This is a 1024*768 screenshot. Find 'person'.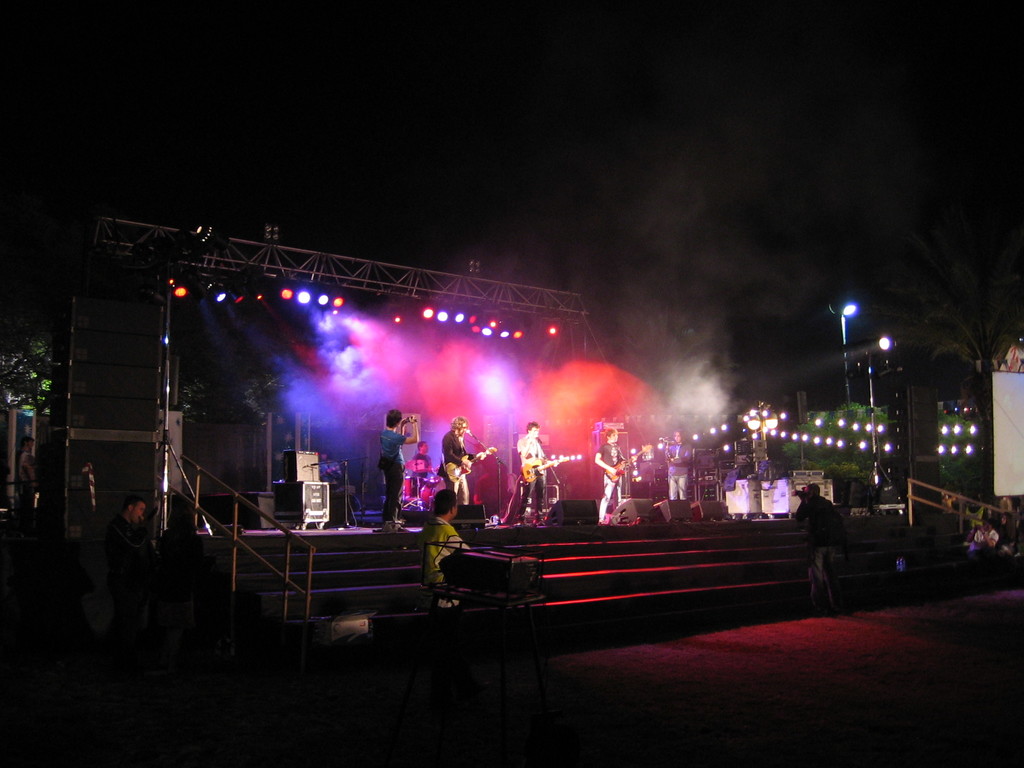
Bounding box: box=[421, 490, 467, 586].
